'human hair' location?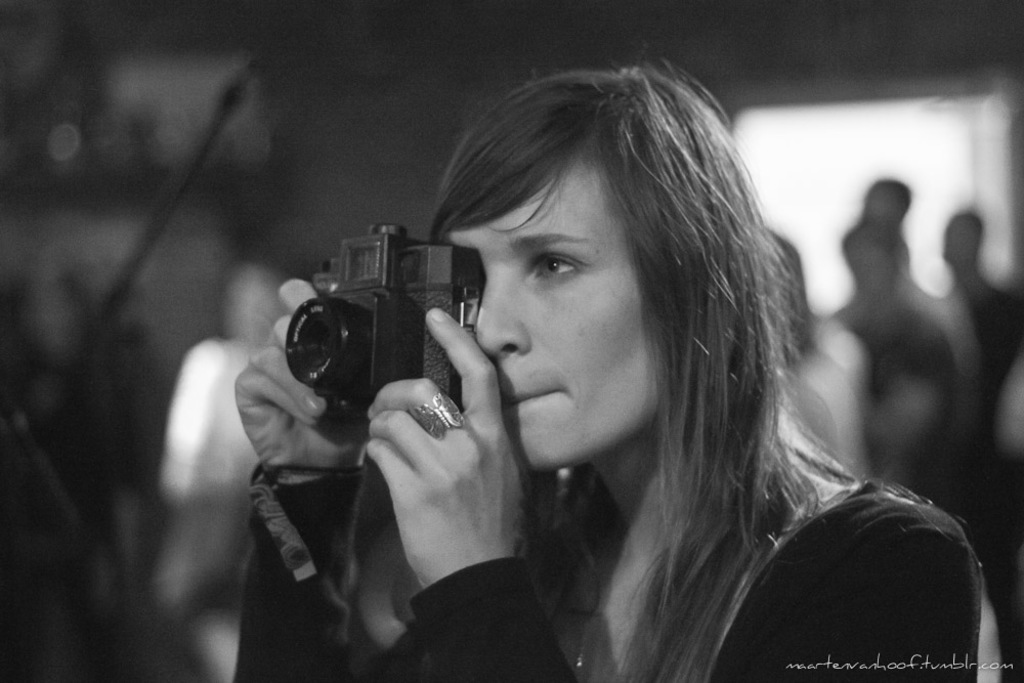
box=[313, 84, 889, 677]
